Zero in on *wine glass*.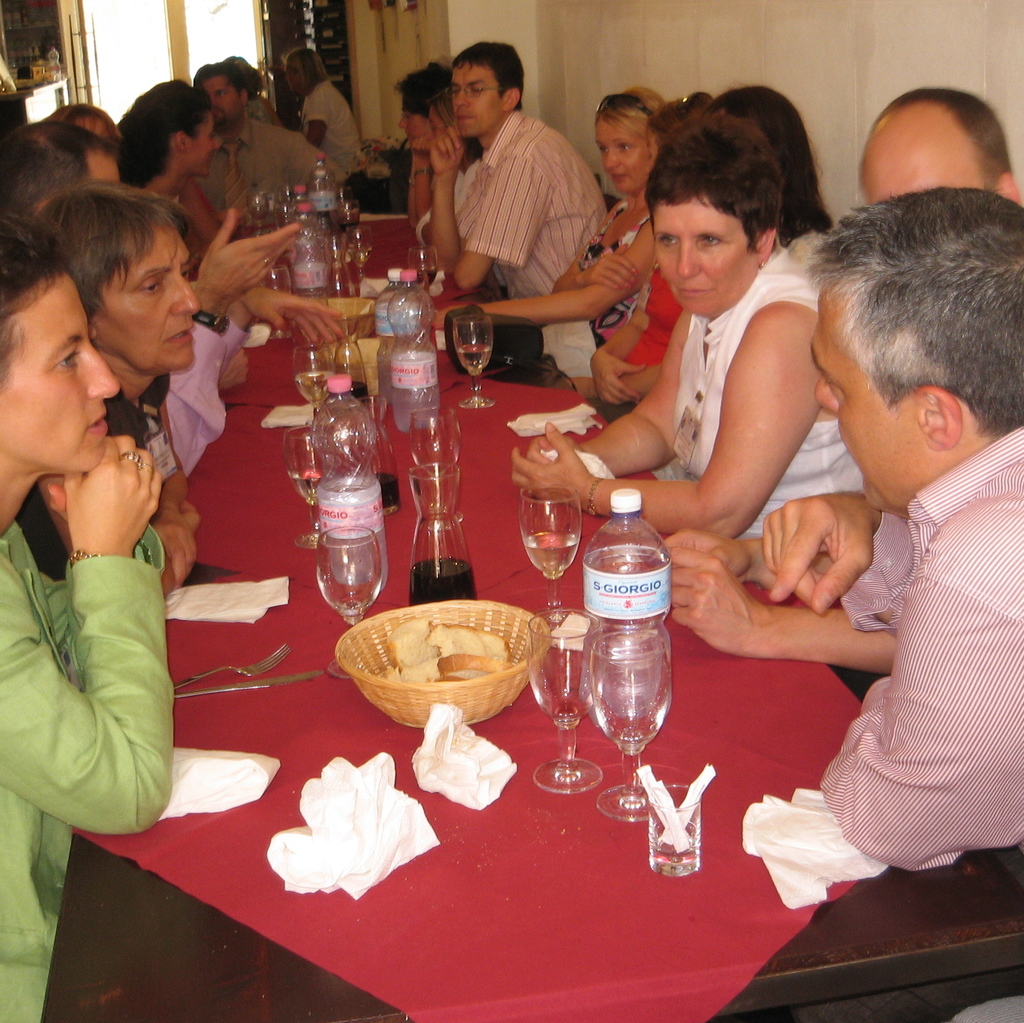
Zeroed in: (318,528,381,679).
